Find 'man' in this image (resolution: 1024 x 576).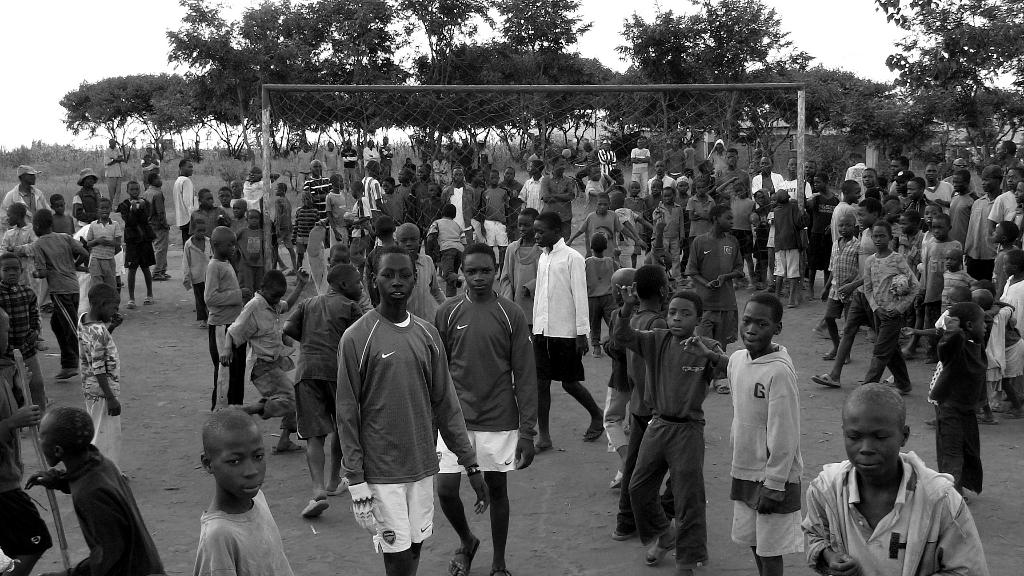
rect(538, 152, 575, 243).
